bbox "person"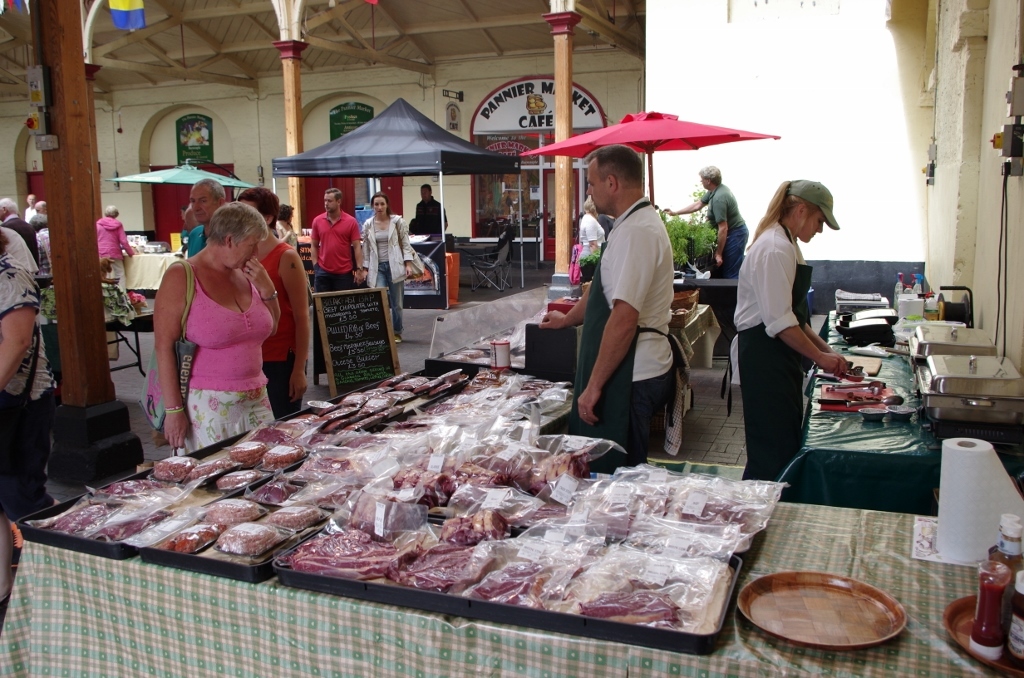
x1=161, y1=201, x2=200, y2=258
